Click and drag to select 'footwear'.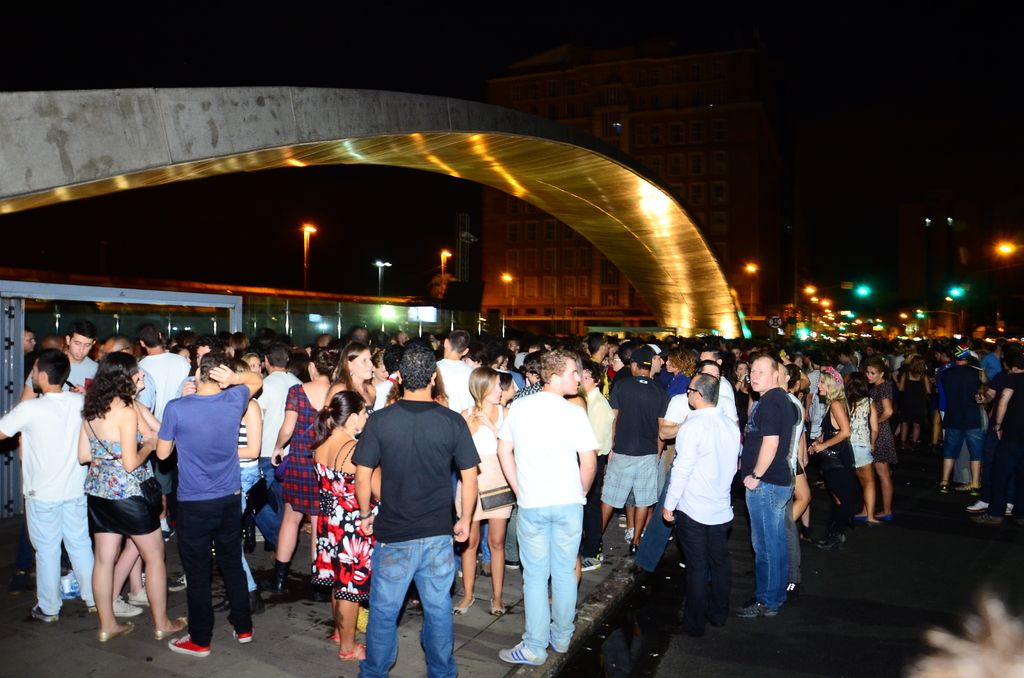
Selection: bbox=[168, 631, 208, 659].
